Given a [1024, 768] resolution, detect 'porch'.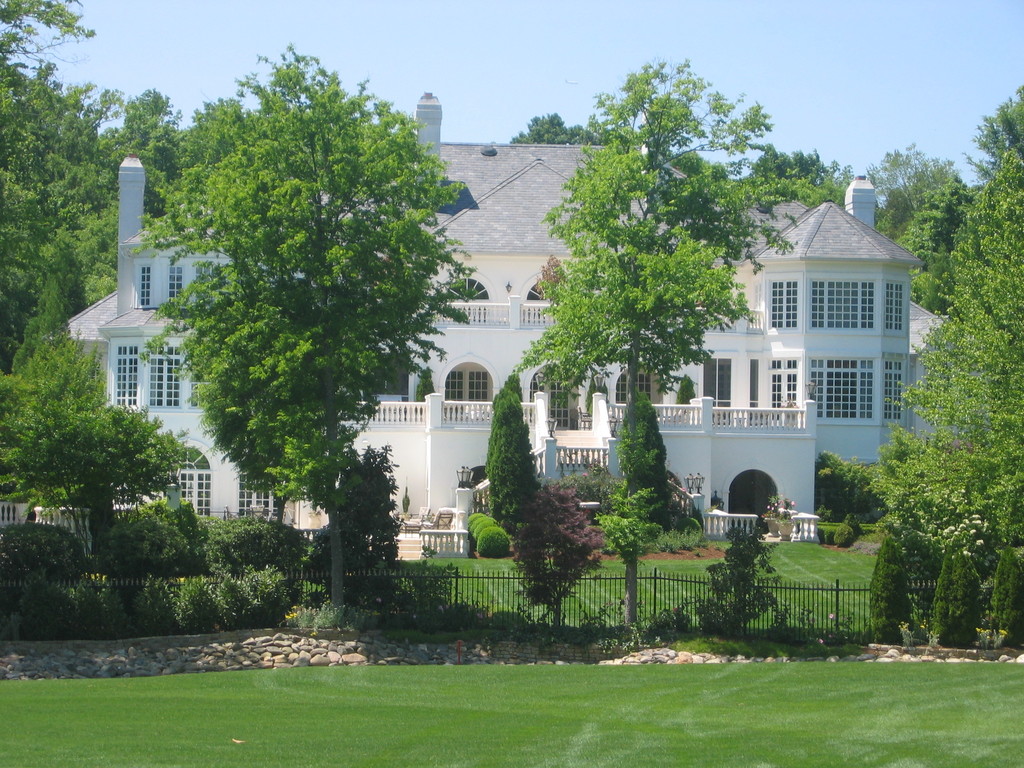
region(703, 497, 825, 543).
